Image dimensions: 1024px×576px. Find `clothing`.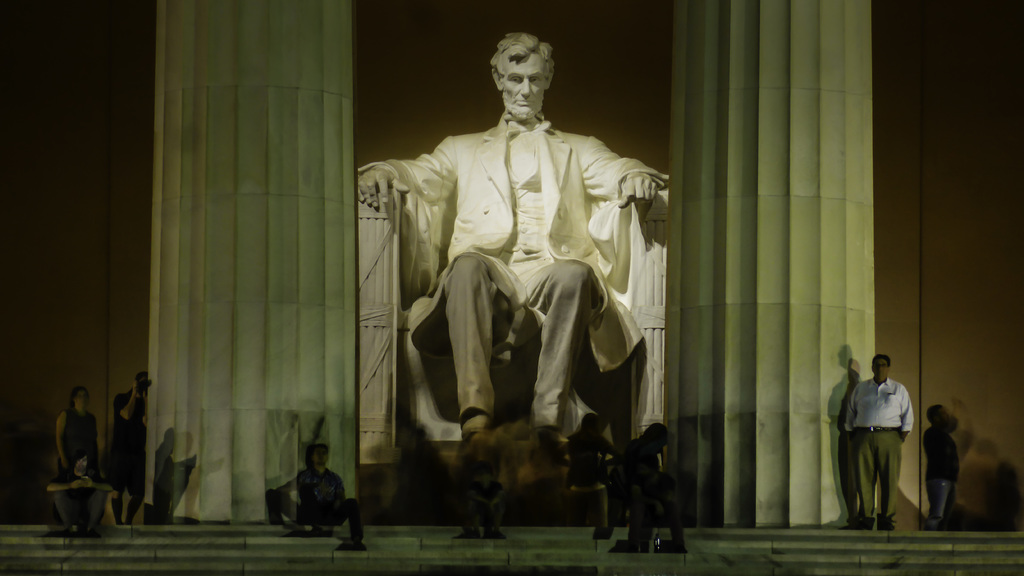
l=294, t=464, r=362, b=549.
